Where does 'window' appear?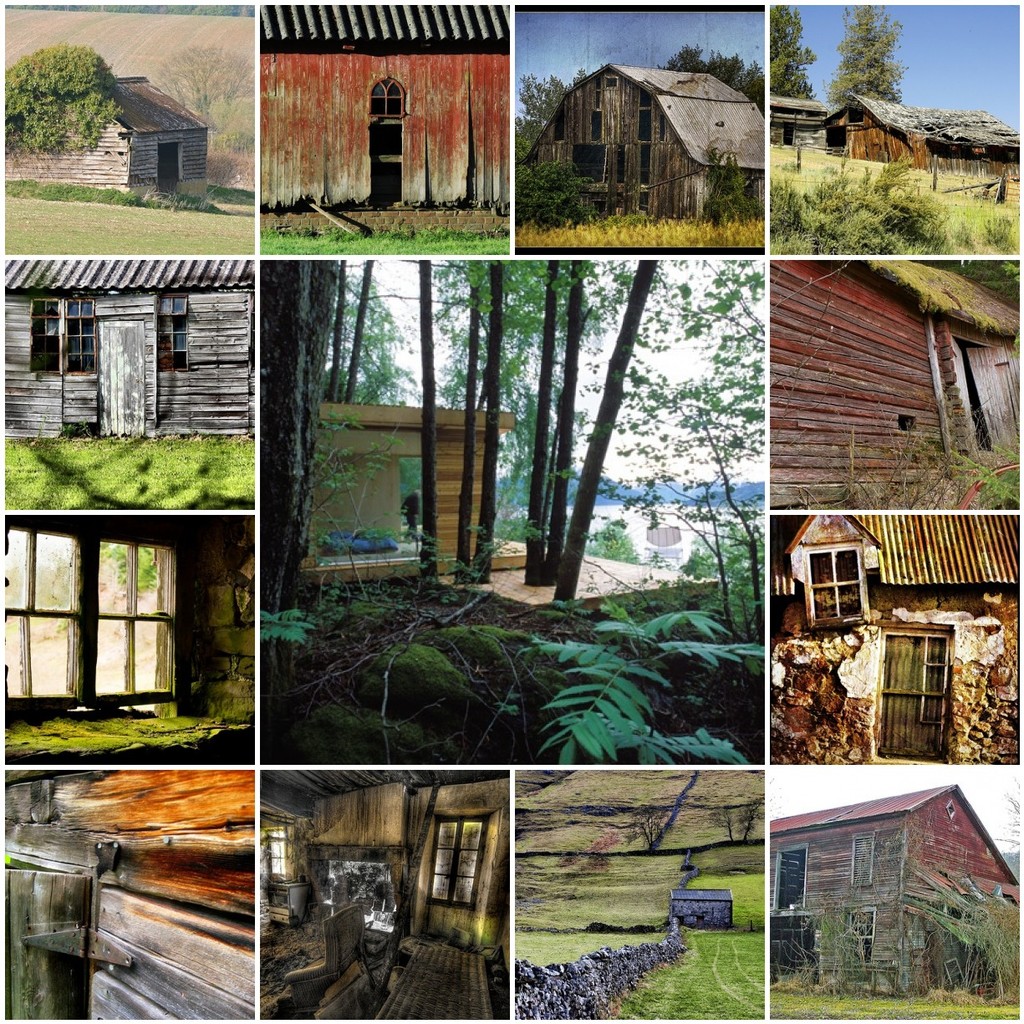
Appears at detection(64, 299, 97, 372).
